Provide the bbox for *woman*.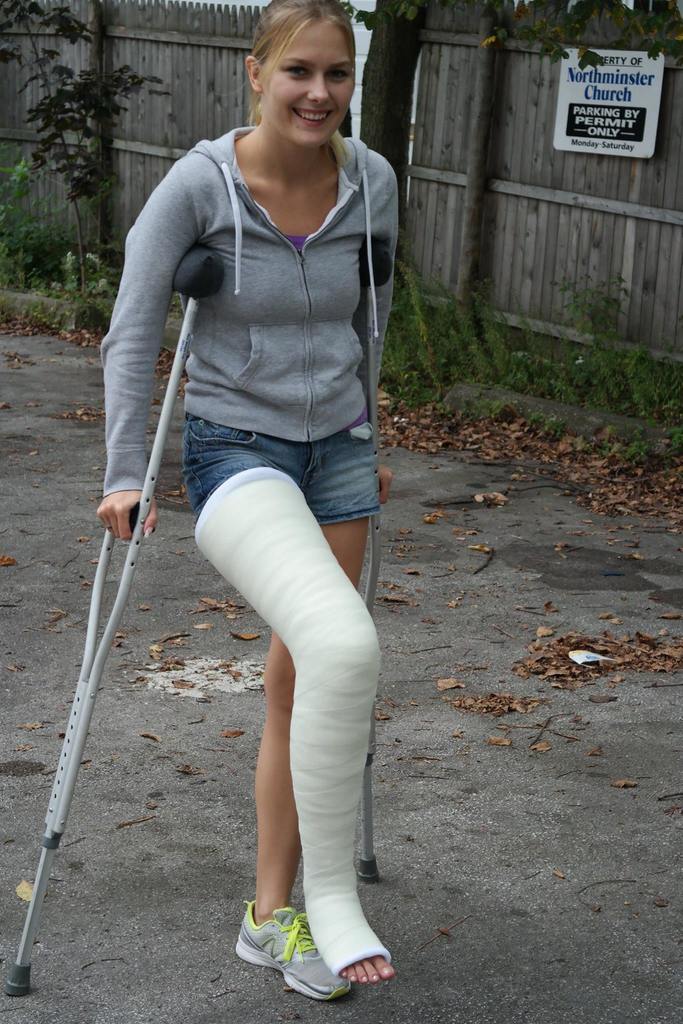
[x1=73, y1=0, x2=433, y2=936].
